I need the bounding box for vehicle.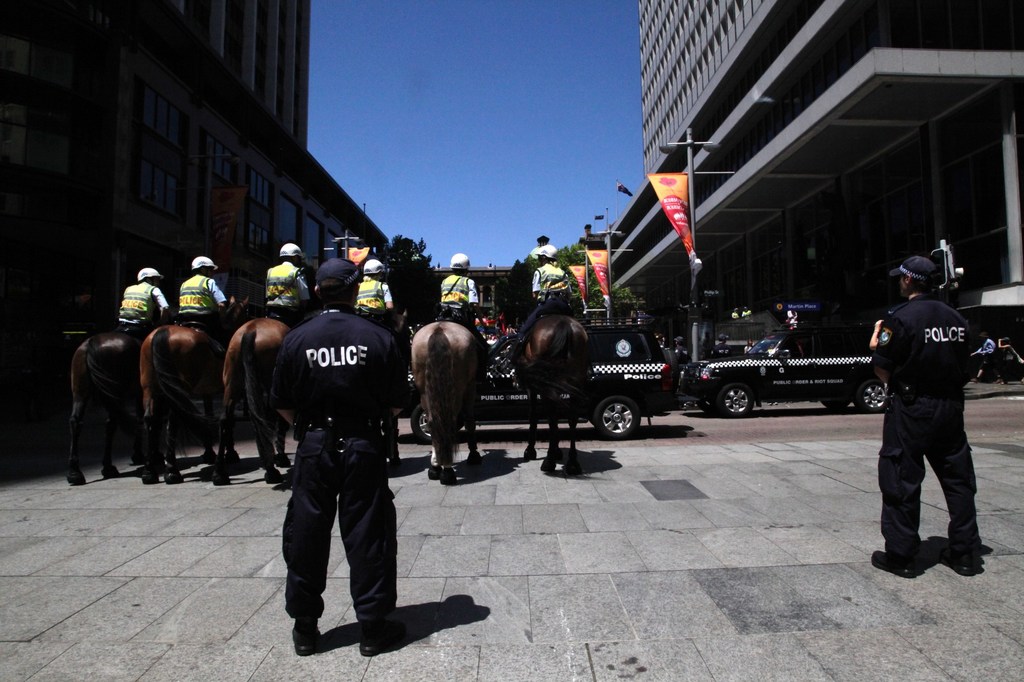
Here it is: [694, 319, 897, 415].
